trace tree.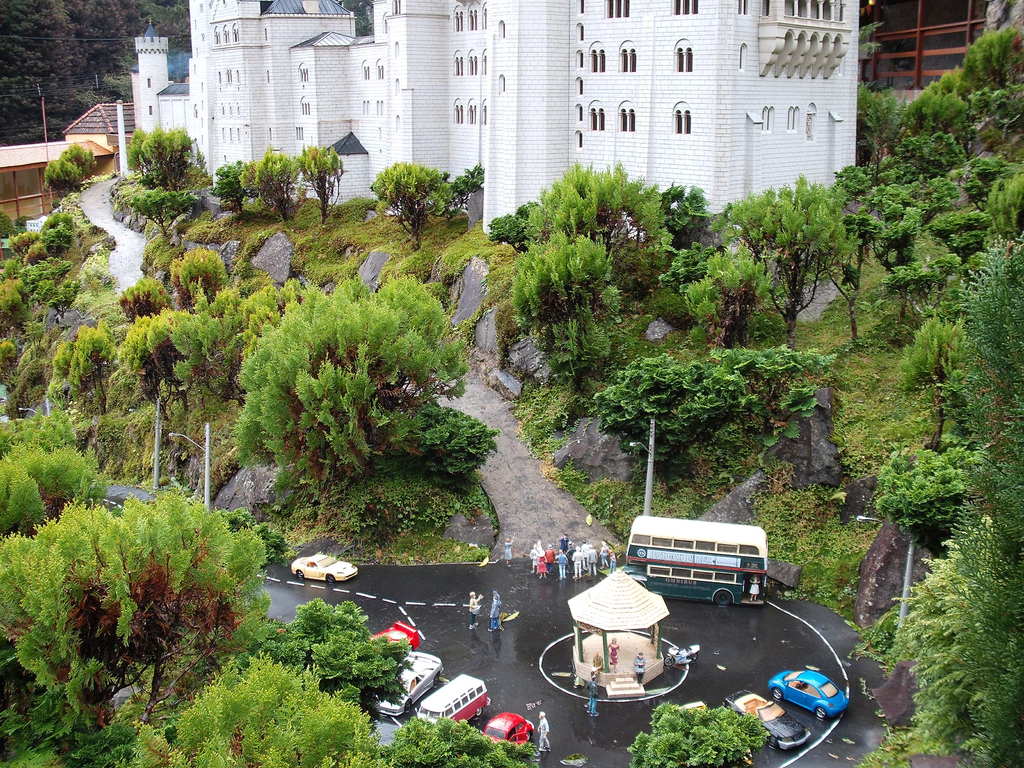
Traced to box=[235, 600, 411, 717].
